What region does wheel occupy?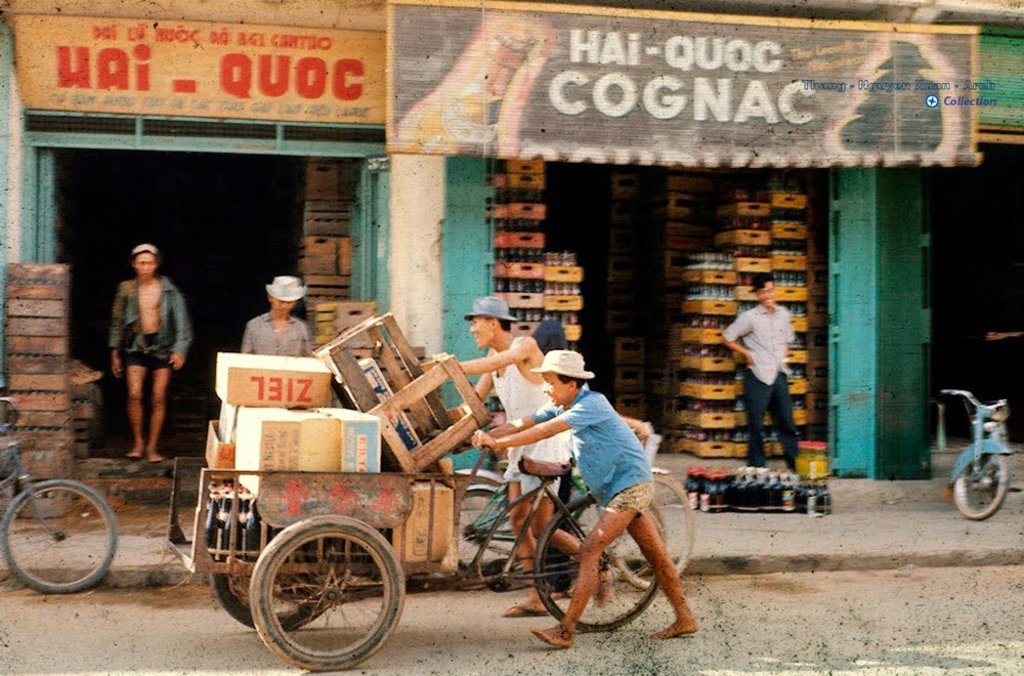
956, 451, 1010, 518.
